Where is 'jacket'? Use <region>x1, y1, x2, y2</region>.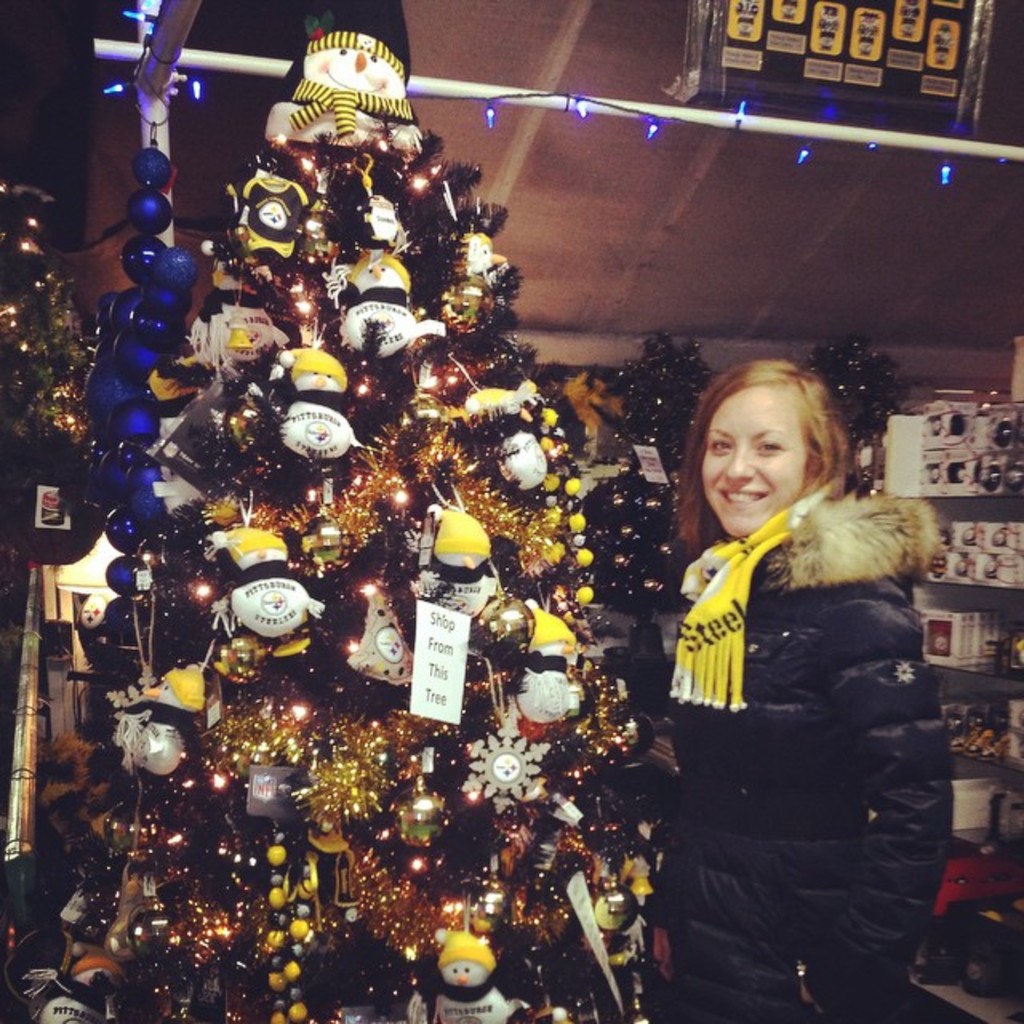
<region>638, 411, 965, 974</region>.
